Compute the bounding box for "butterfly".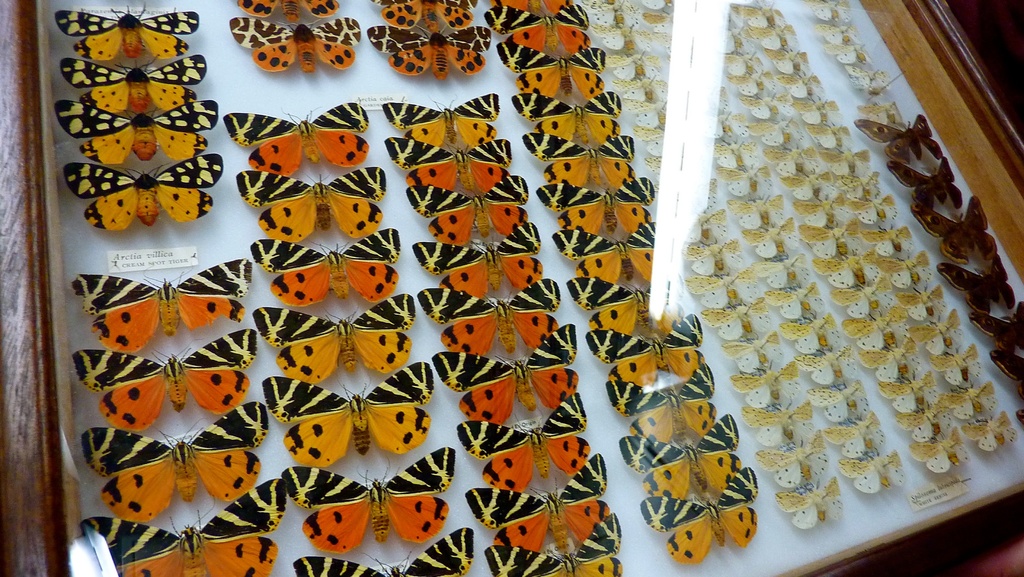
[81, 405, 270, 524].
